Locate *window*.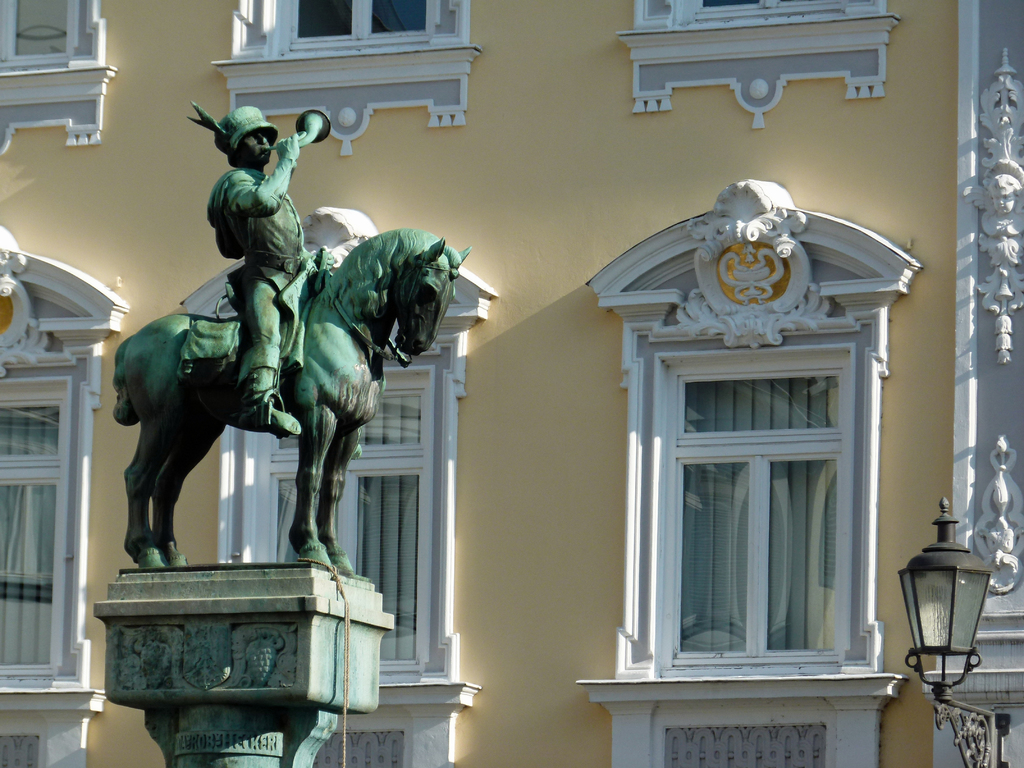
Bounding box: box=[0, 378, 67, 677].
